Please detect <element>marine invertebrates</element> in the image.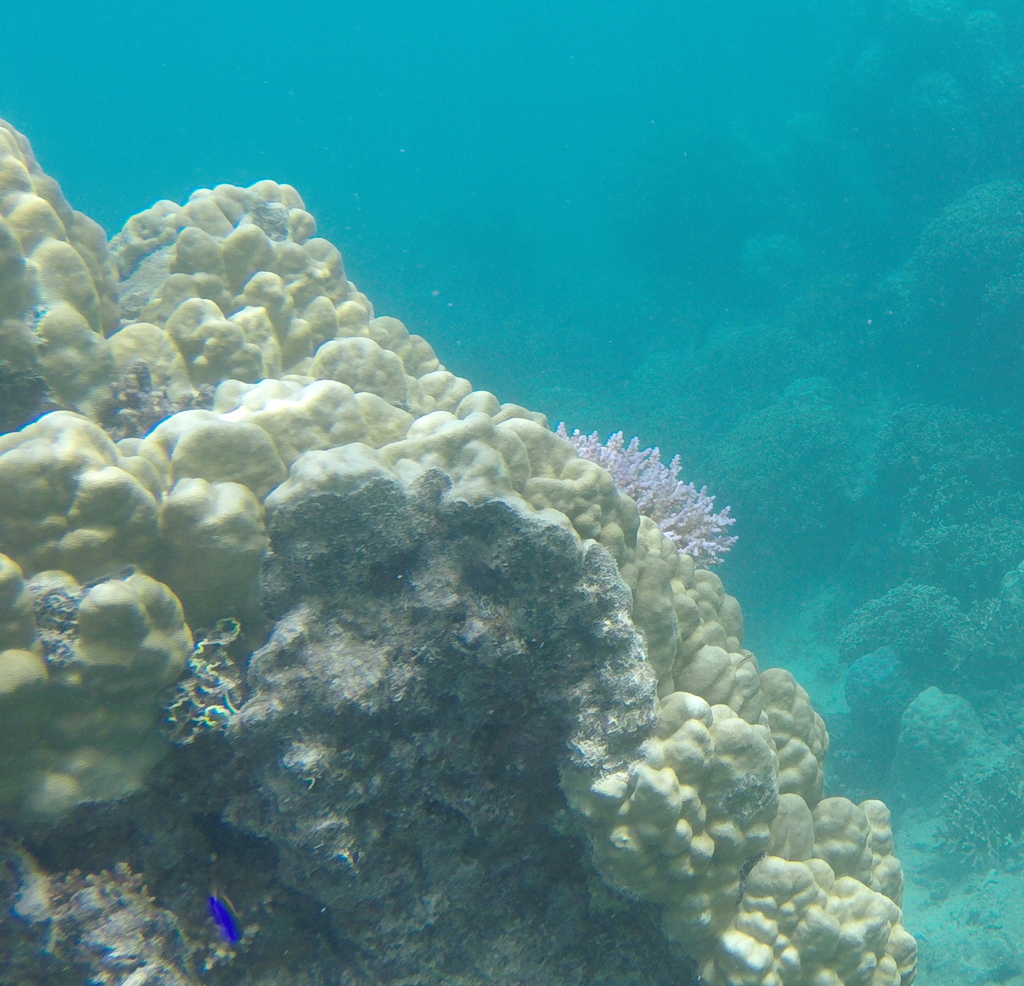
(x1=833, y1=572, x2=976, y2=701).
